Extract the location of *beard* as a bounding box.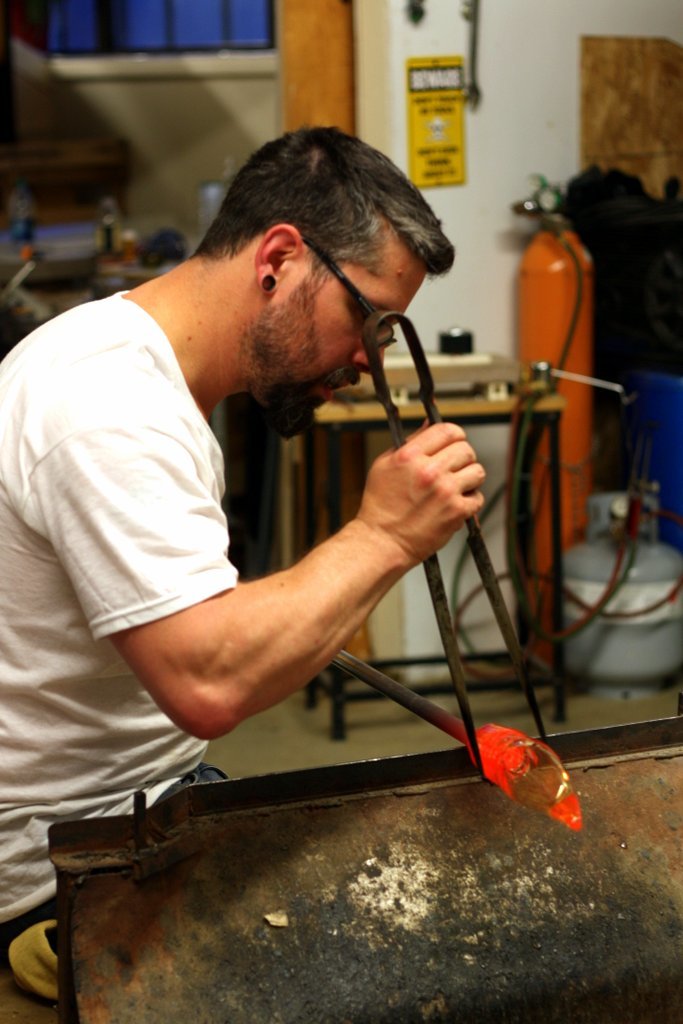
l=243, t=279, r=358, b=445.
